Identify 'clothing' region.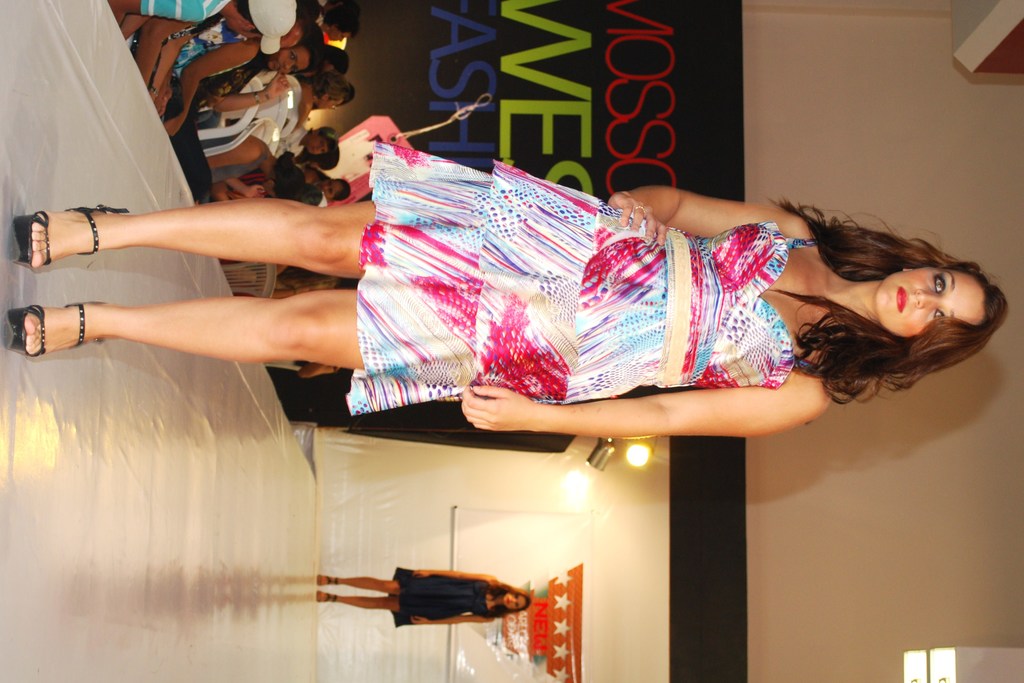
Region: box(393, 559, 508, 623).
